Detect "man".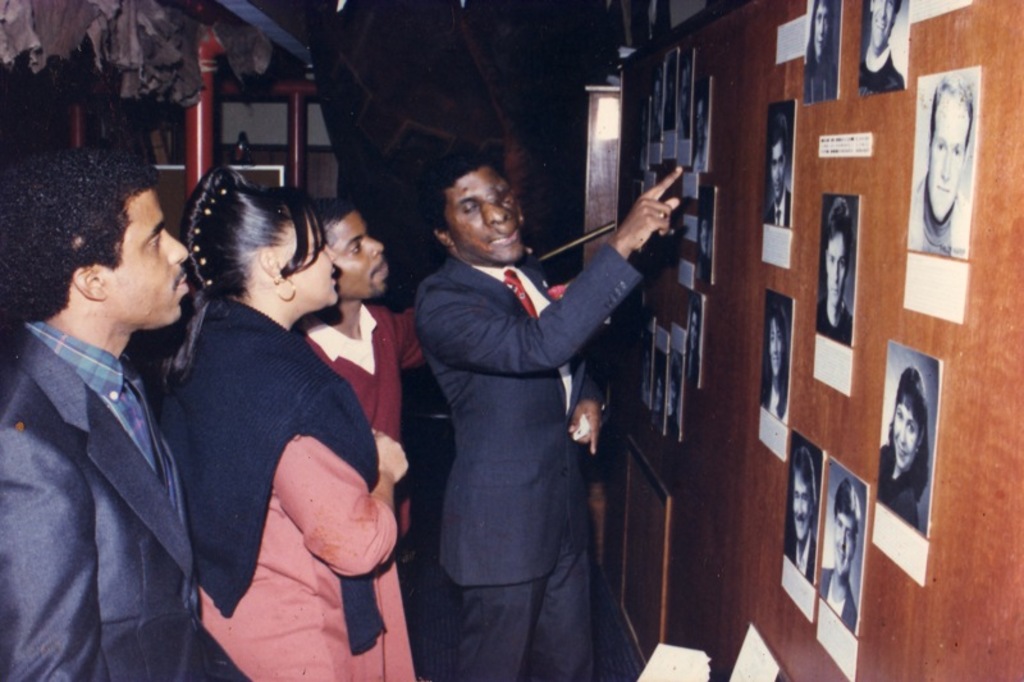
Detected at 10 125 218 681.
